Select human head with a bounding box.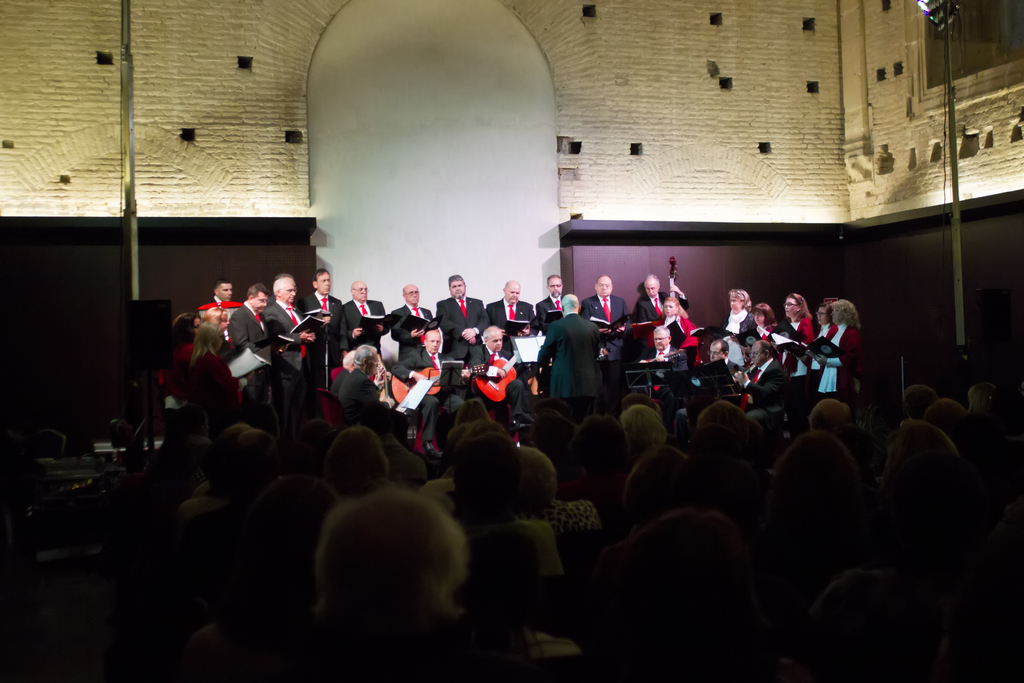
<bbox>446, 274, 465, 299</bbox>.
